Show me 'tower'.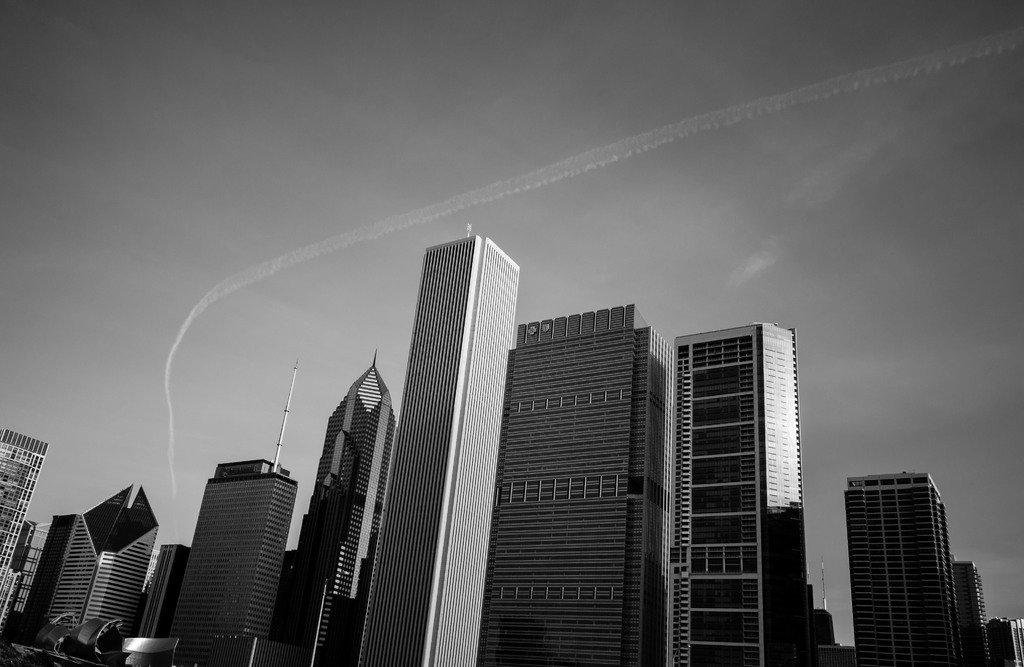
'tower' is here: pyautogui.locateOnScreen(670, 330, 819, 666).
